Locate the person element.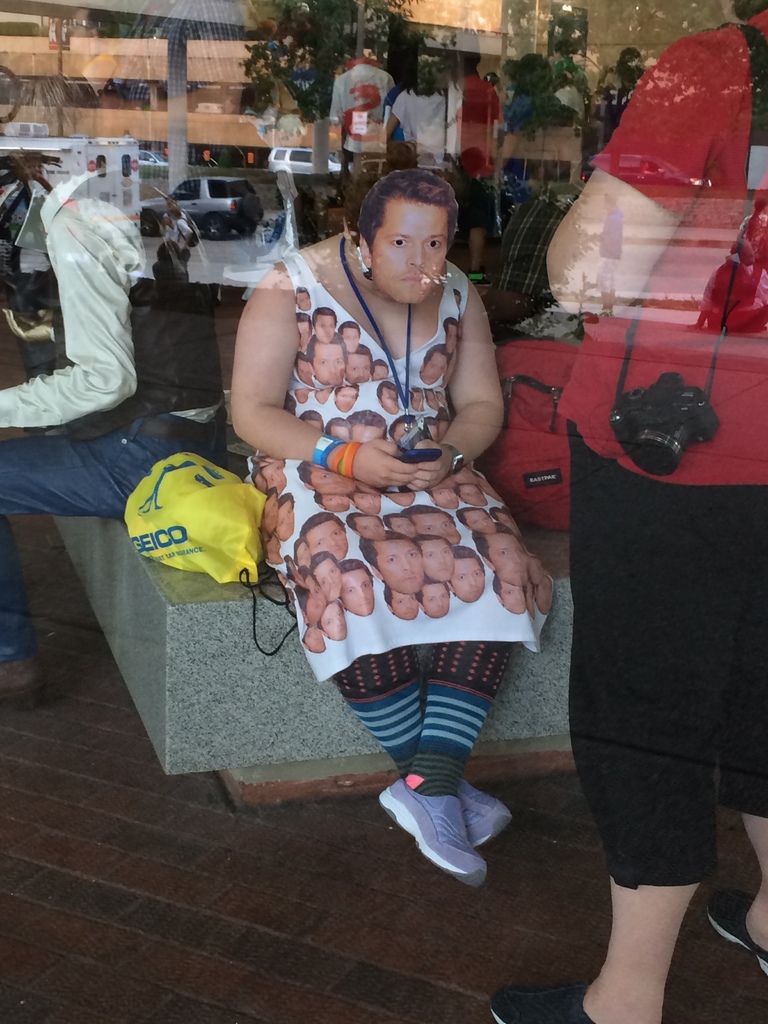
Element bbox: (left=346, top=409, right=386, bottom=447).
